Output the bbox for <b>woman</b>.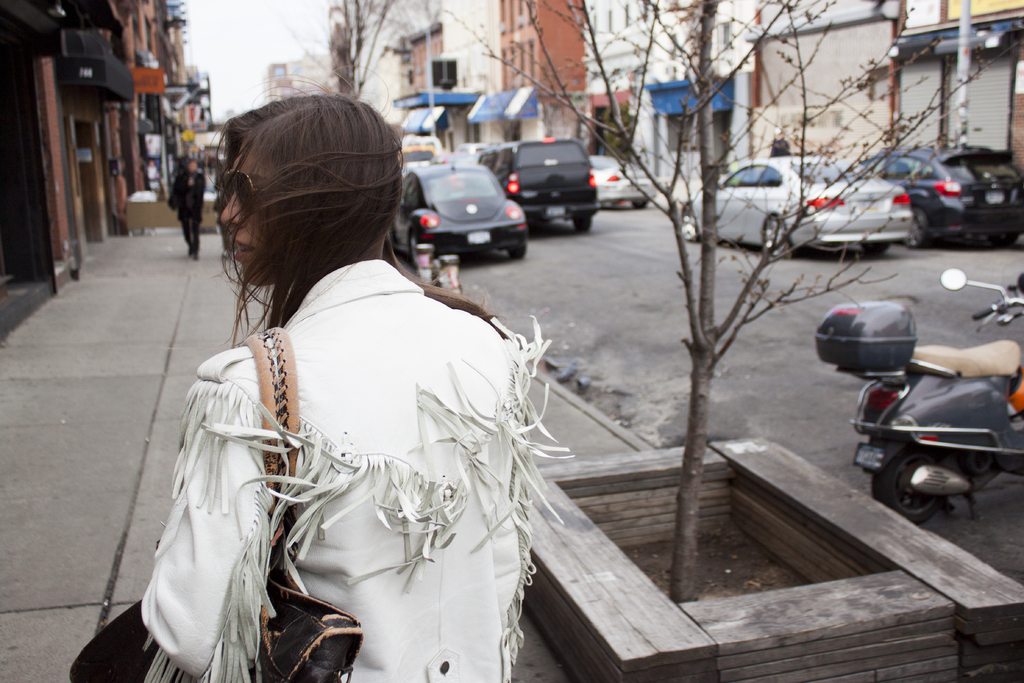
region(140, 101, 534, 682).
